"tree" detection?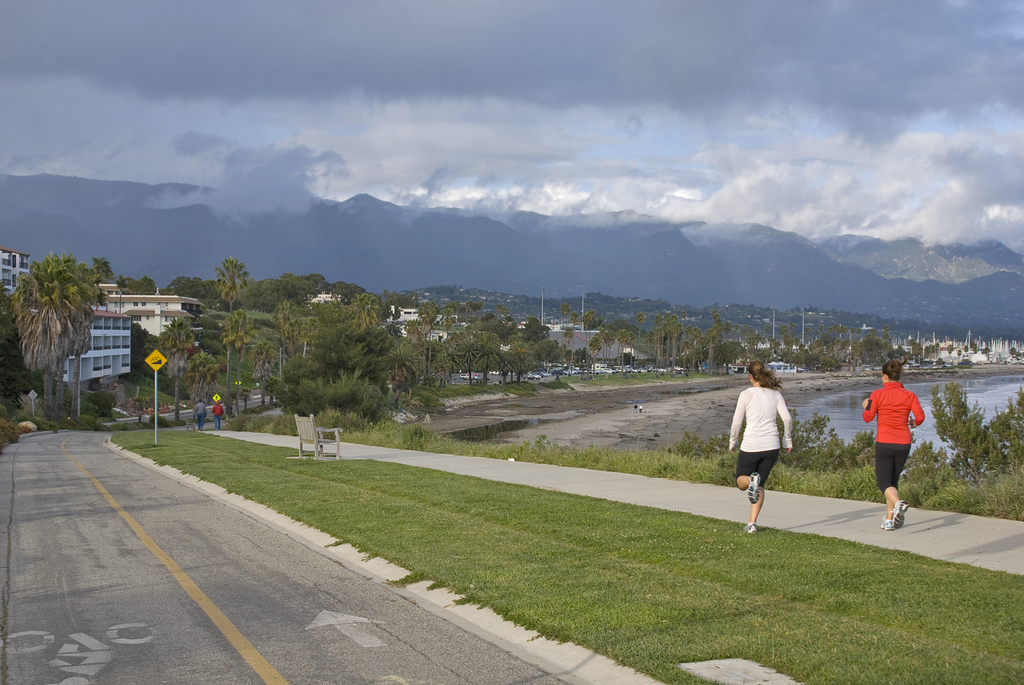
[976, 350, 990, 355]
